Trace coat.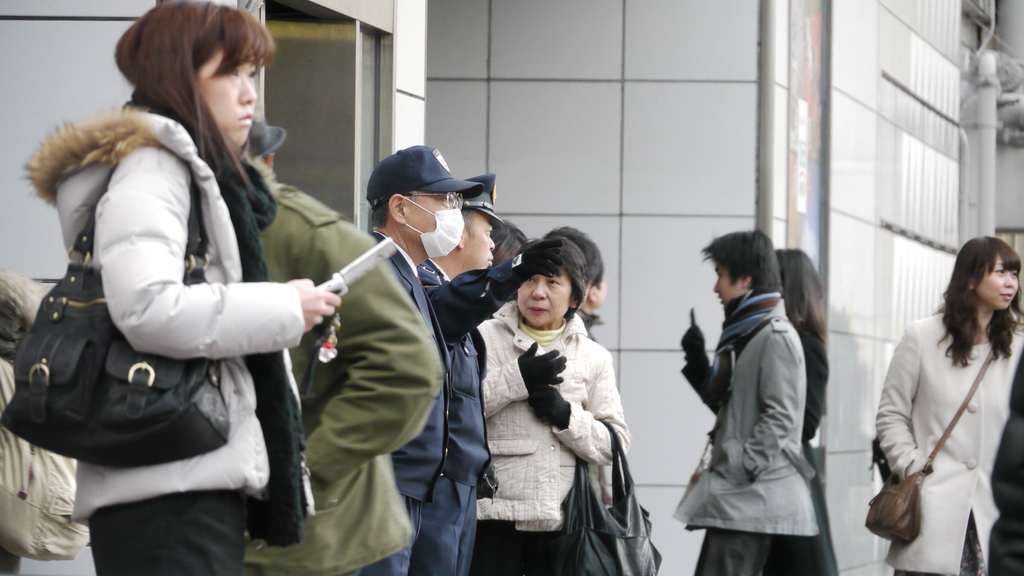
Traced to crop(680, 298, 820, 540).
